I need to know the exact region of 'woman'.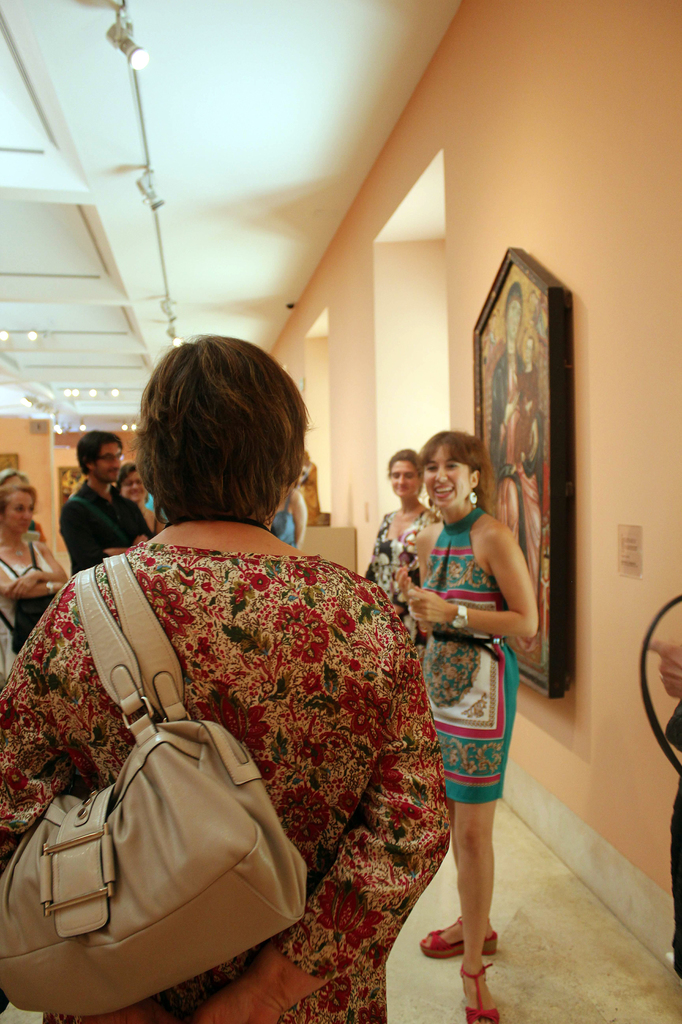
Region: bbox=[360, 449, 427, 603].
